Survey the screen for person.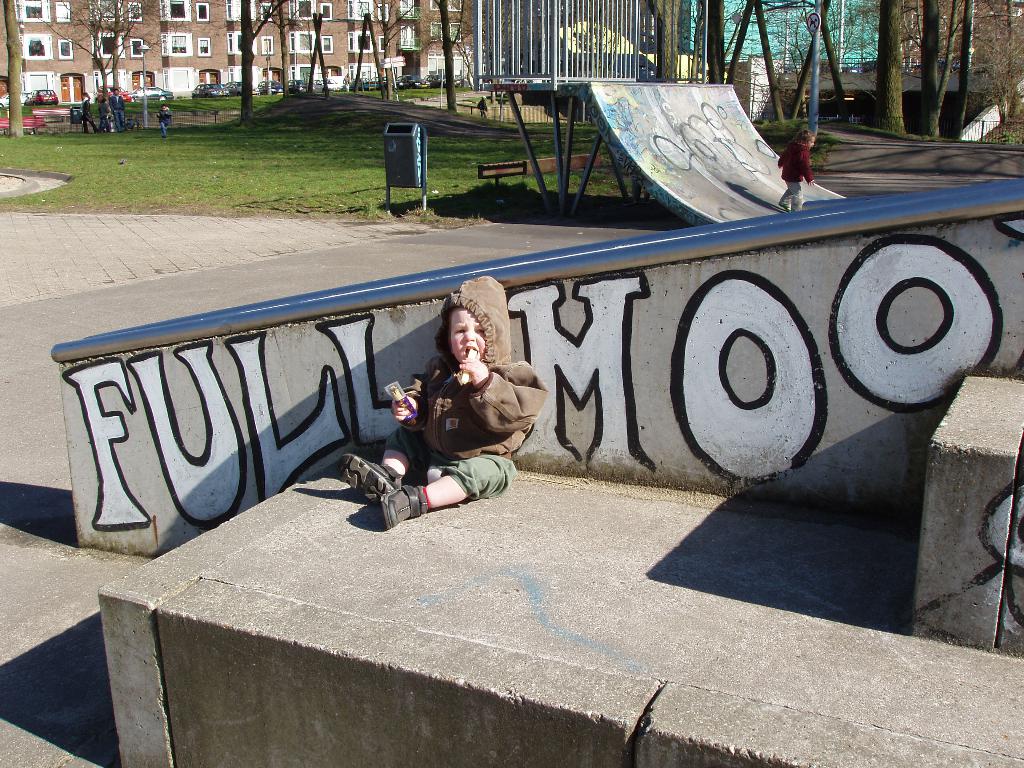
Survey found: box(107, 88, 127, 129).
